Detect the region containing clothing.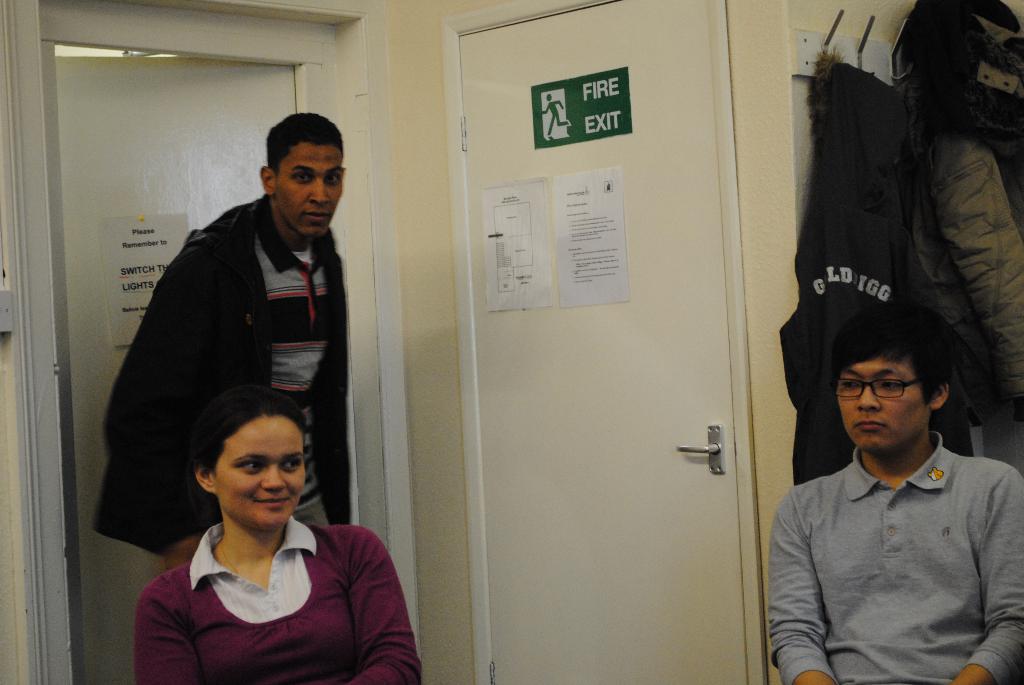
(769,435,1019,684).
